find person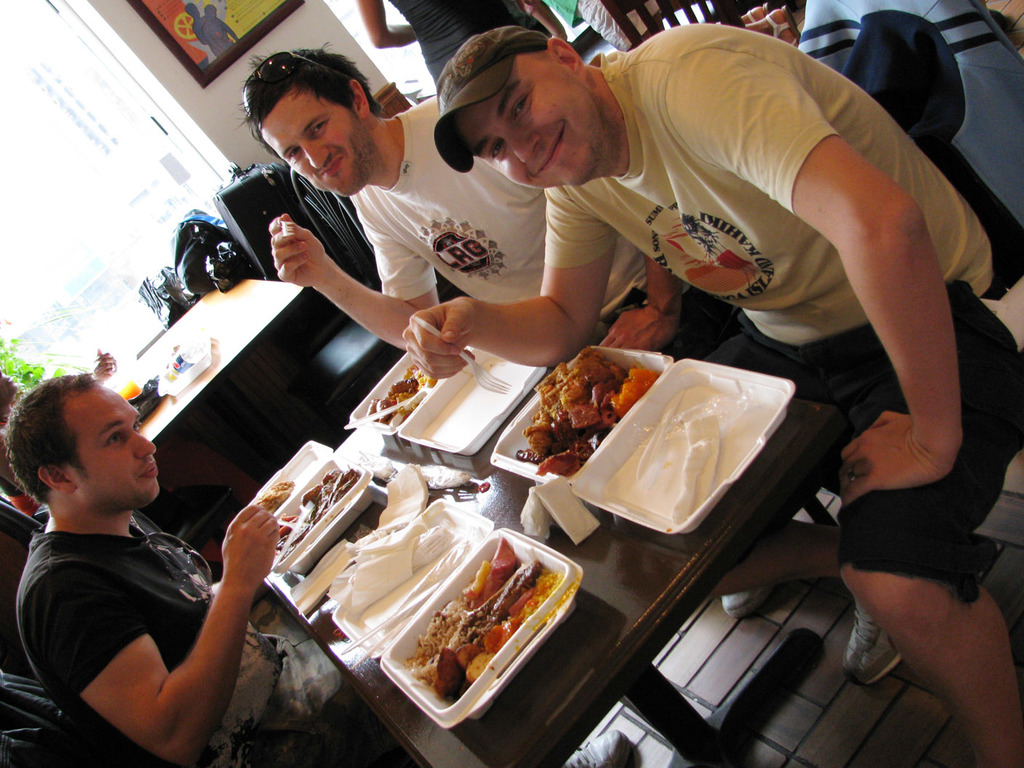
rect(244, 40, 735, 361)
